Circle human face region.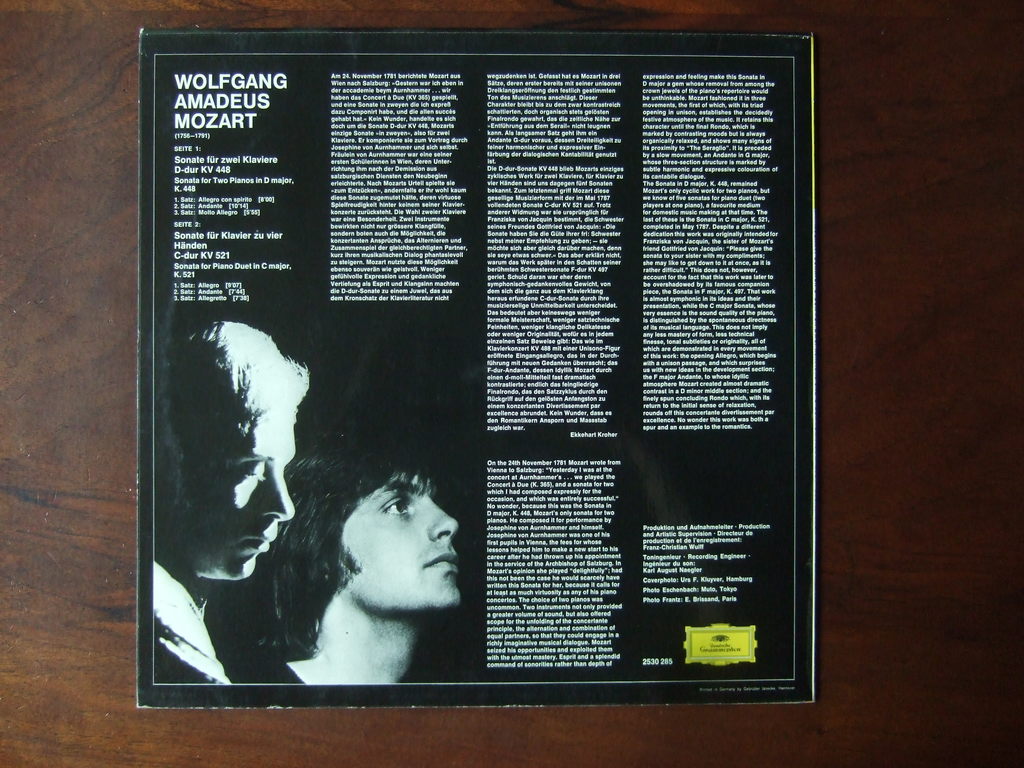
Region: [x1=189, y1=410, x2=300, y2=585].
